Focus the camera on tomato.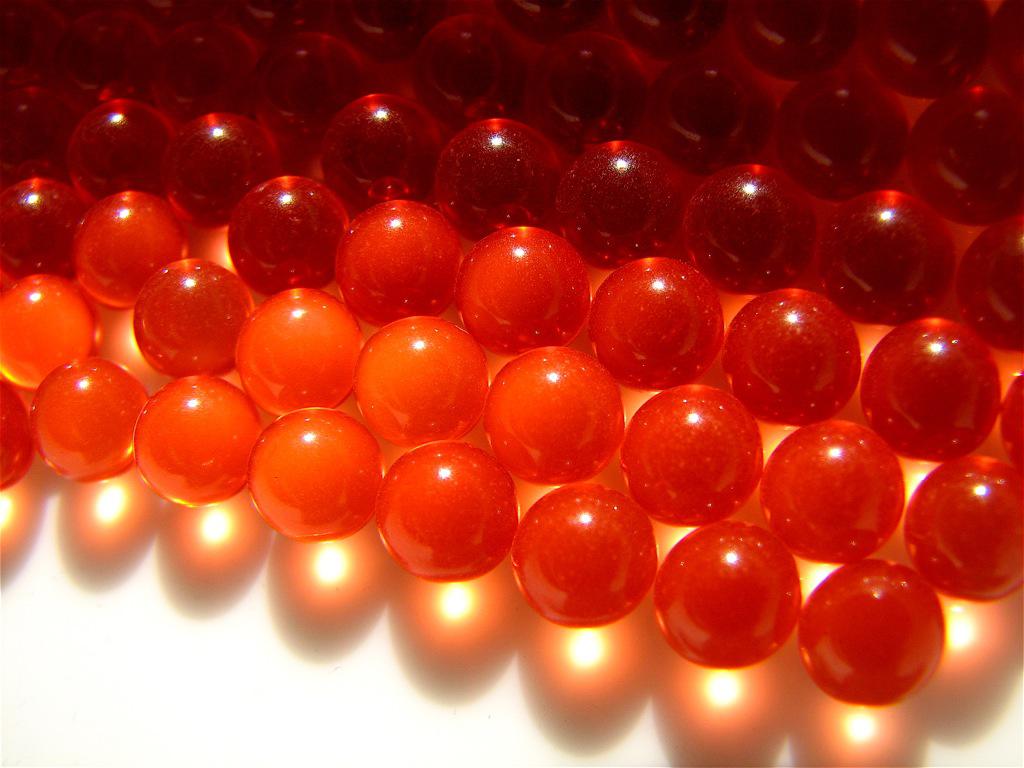
Focus region: 134:373:266:513.
